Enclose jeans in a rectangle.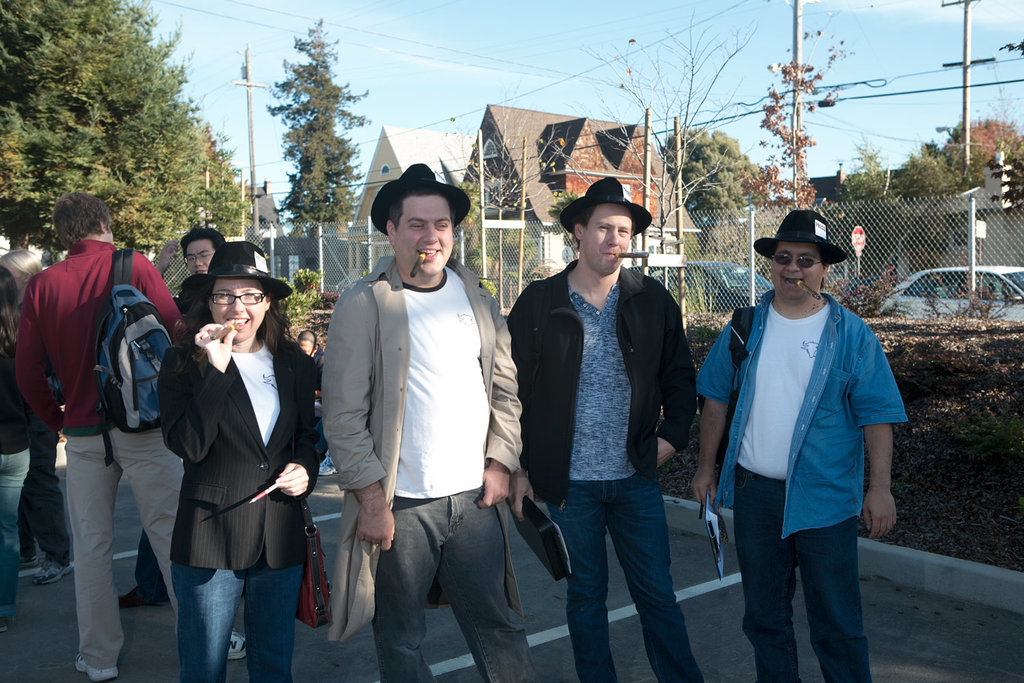
[left=673, top=286, right=915, bottom=538].
